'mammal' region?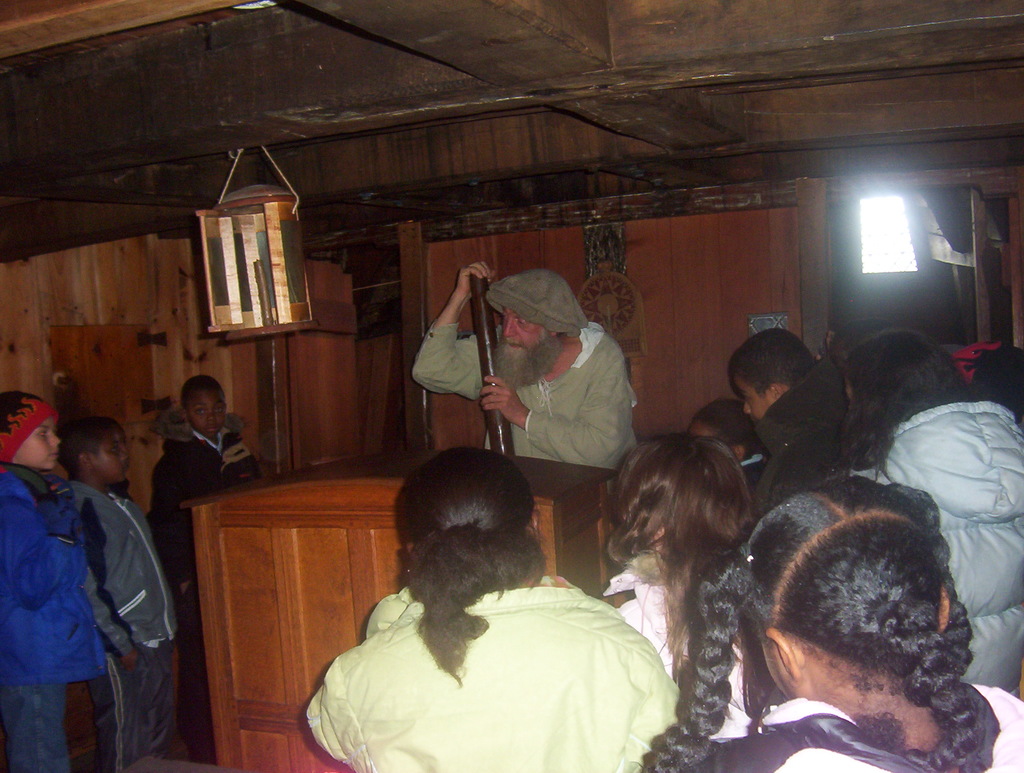
detection(847, 327, 1023, 687)
